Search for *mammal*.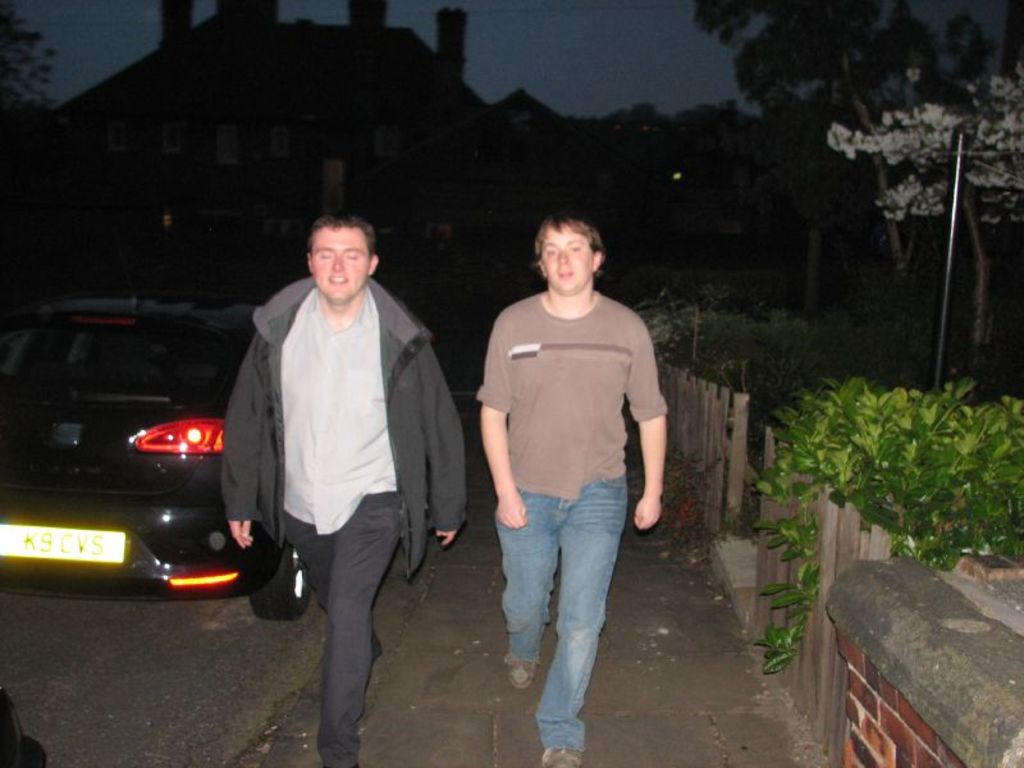
Found at locate(476, 206, 667, 765).
